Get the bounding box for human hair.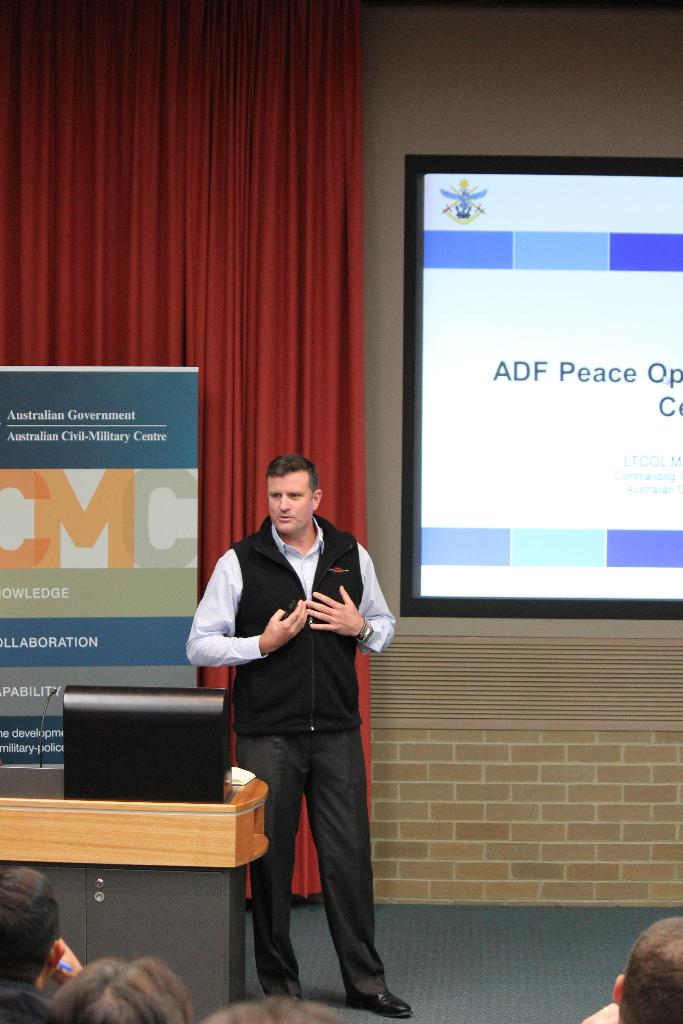
193/996/397/1023.
